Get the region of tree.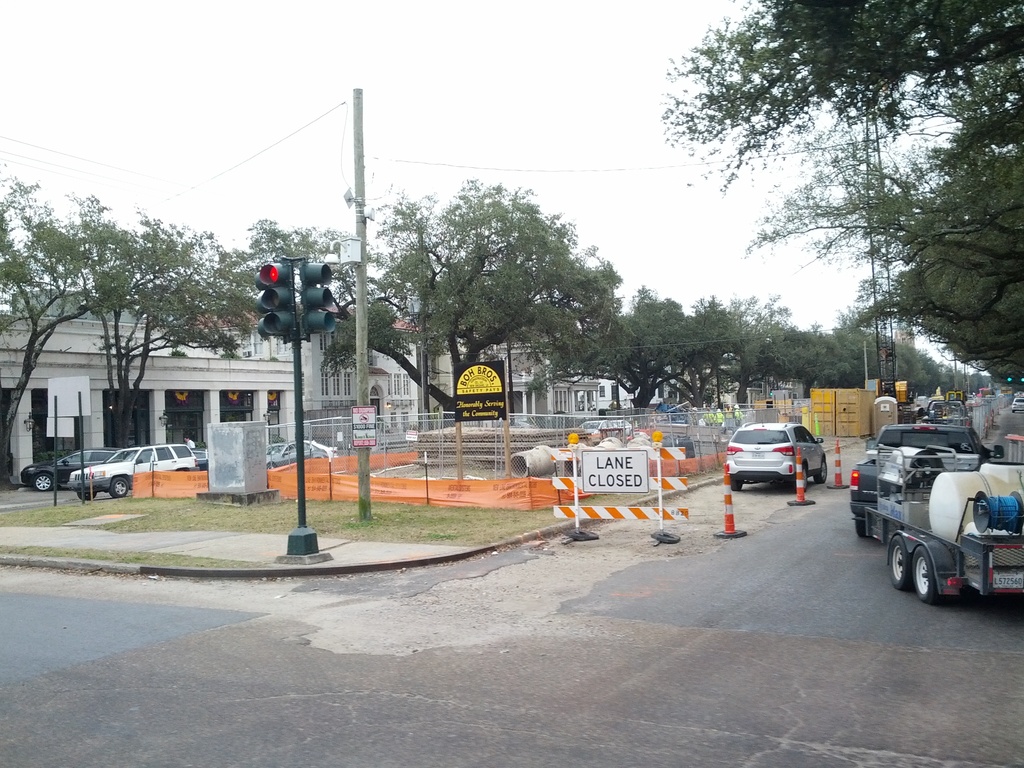
x1=264 y1=163 x2=627 y2=431.
